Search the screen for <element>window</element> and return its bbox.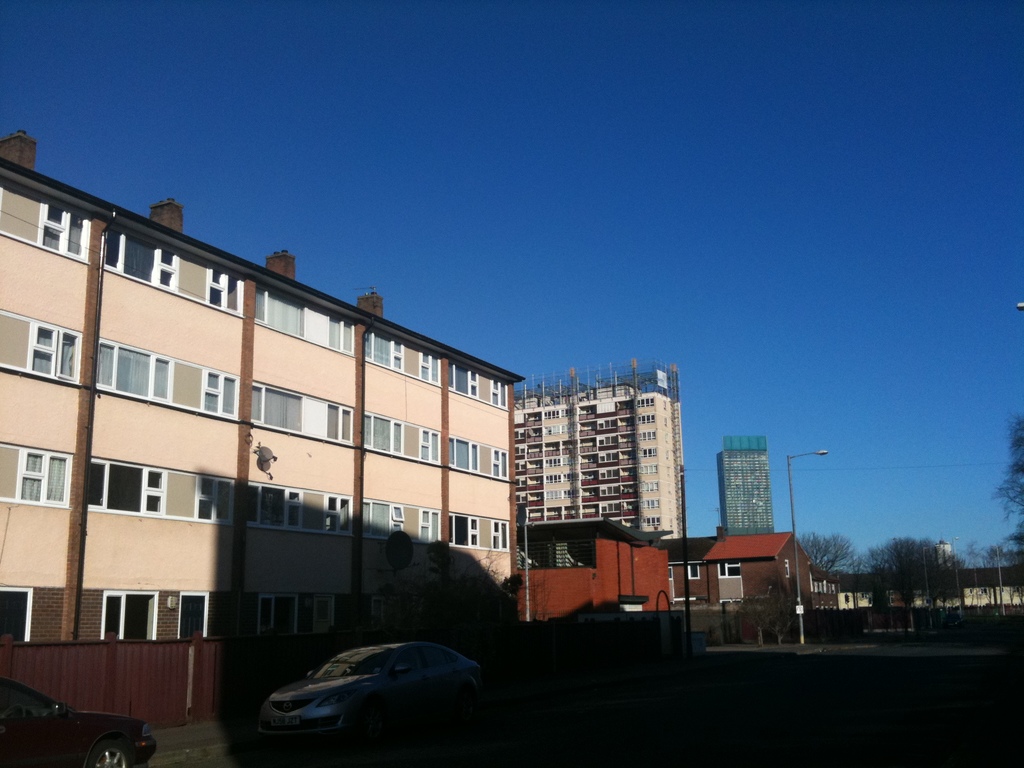
Found: box(634, 413, 652, 424).
